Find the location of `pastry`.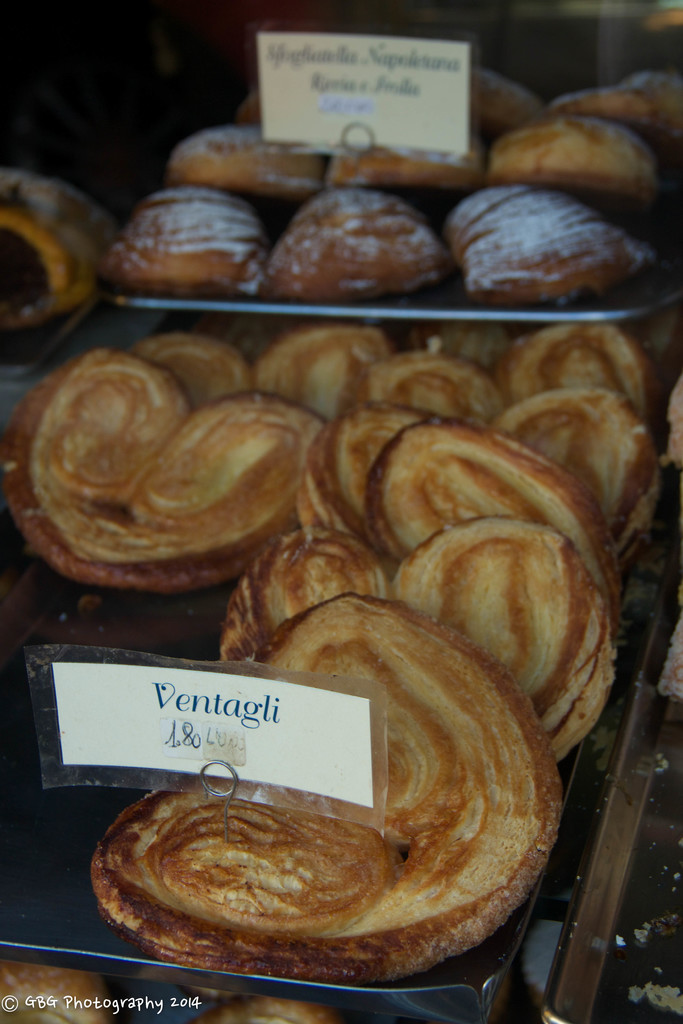
Location: detection(136, 325, 388, 431).
